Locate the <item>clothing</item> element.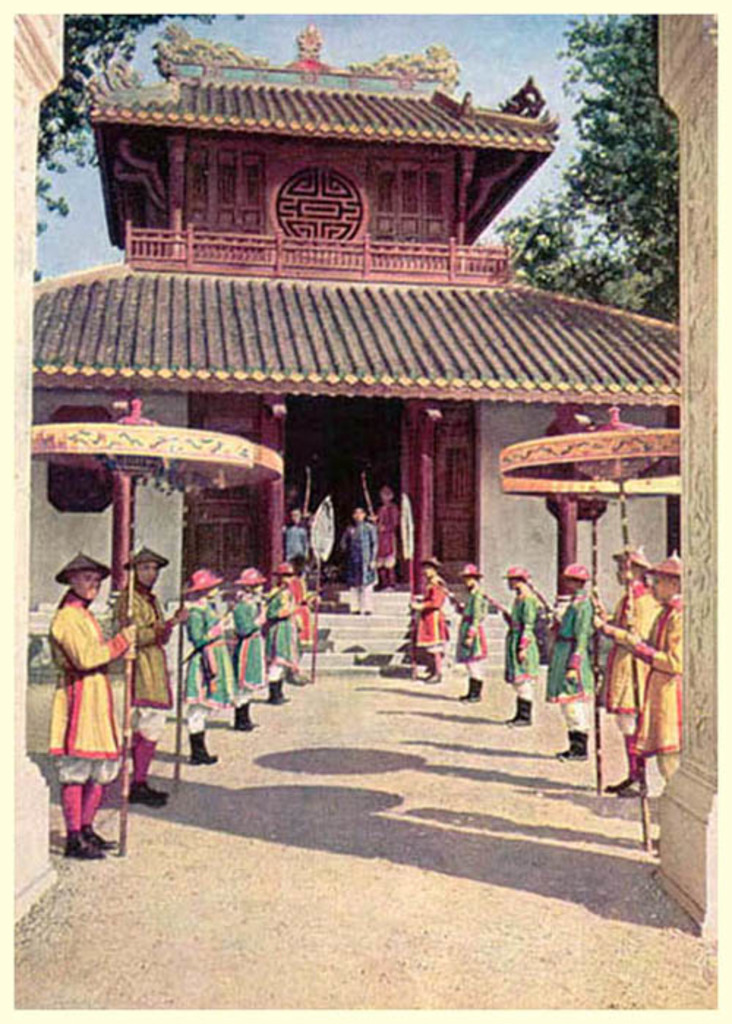
Element bbox: l=384, t=502, r=401, b=576.
